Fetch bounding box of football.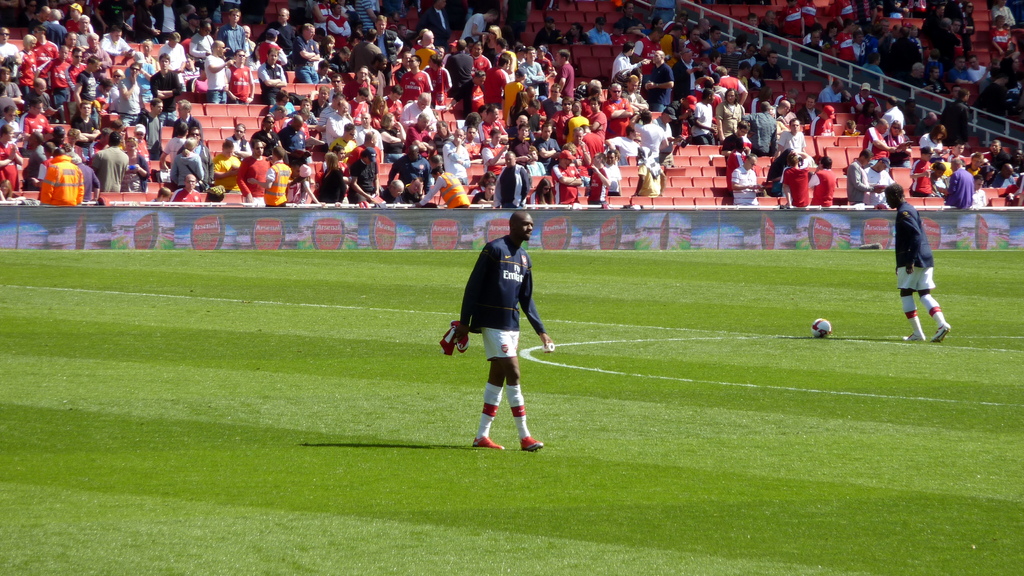
Bbox: (810, 317, 835, 343).
